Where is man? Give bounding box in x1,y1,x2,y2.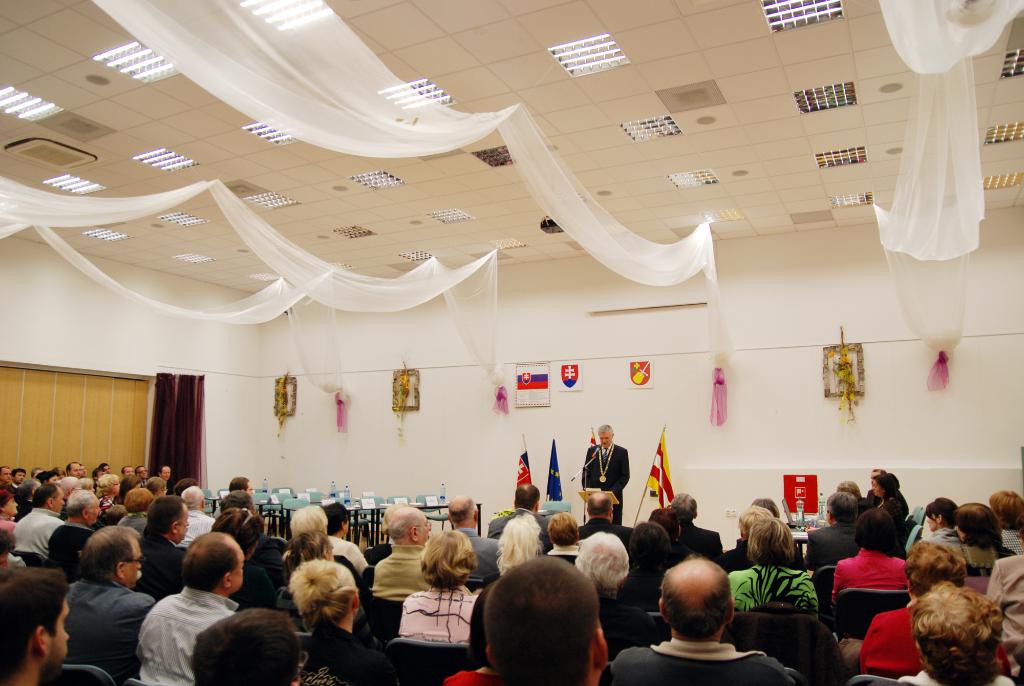
863,469,897,521.
